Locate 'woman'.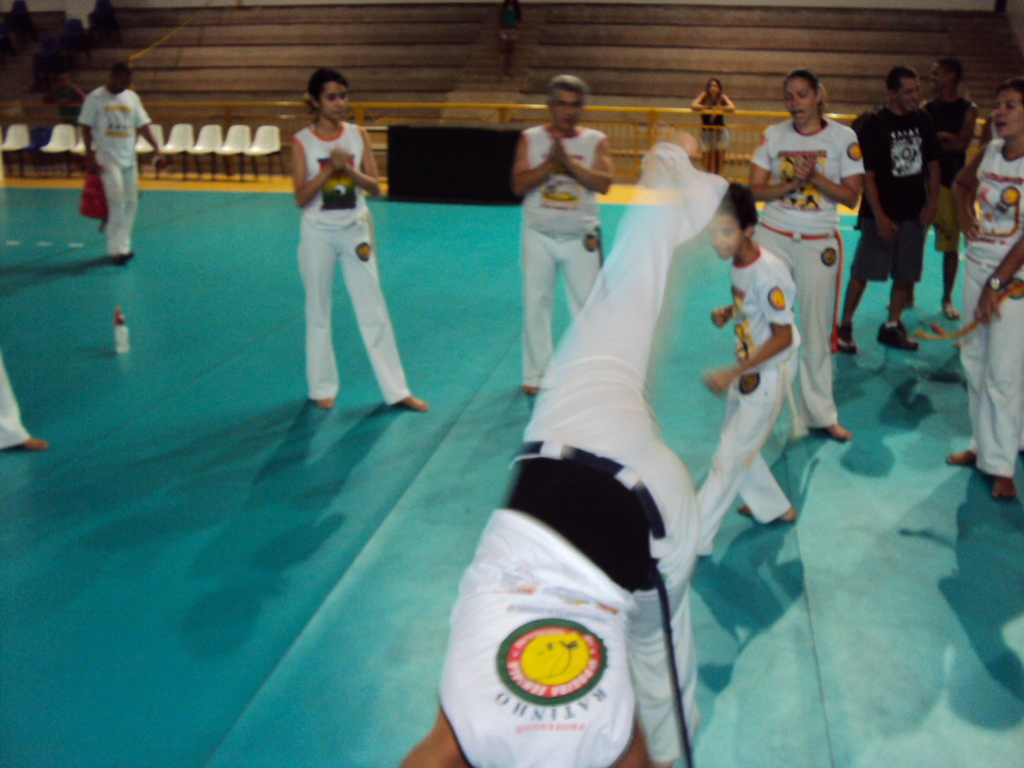
Bounding box: (left=739, top=69, right=868, bottom=440).
